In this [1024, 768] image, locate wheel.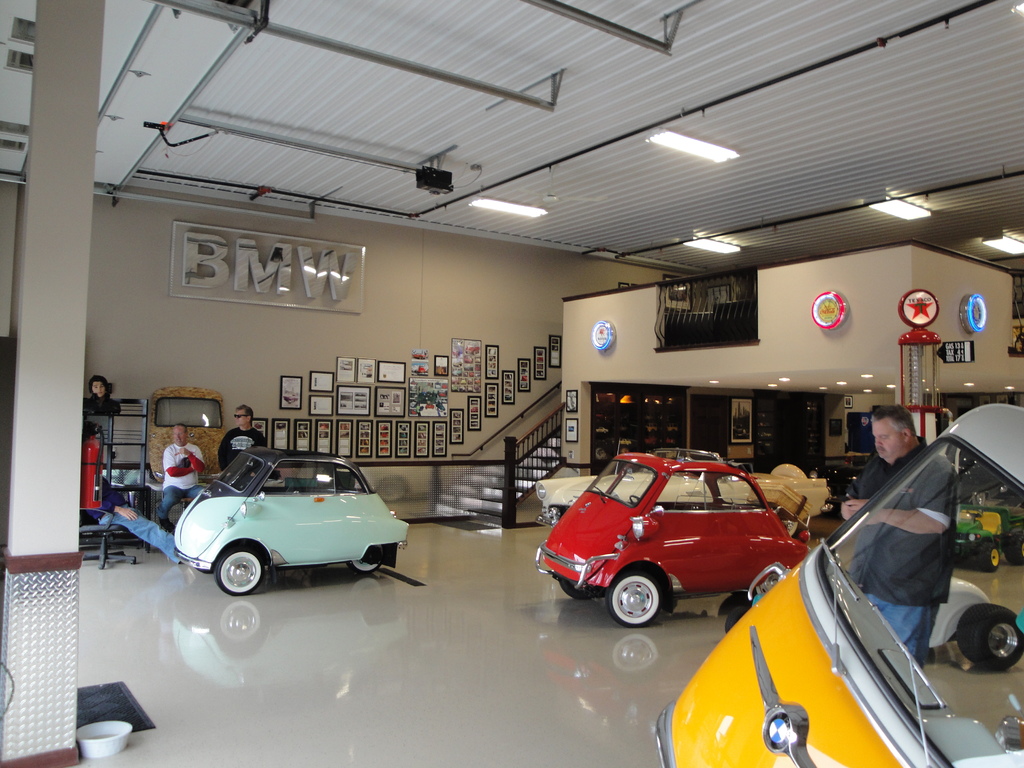
Bounding box: (x1=976, y1=540, x2=1000, y2=572).
